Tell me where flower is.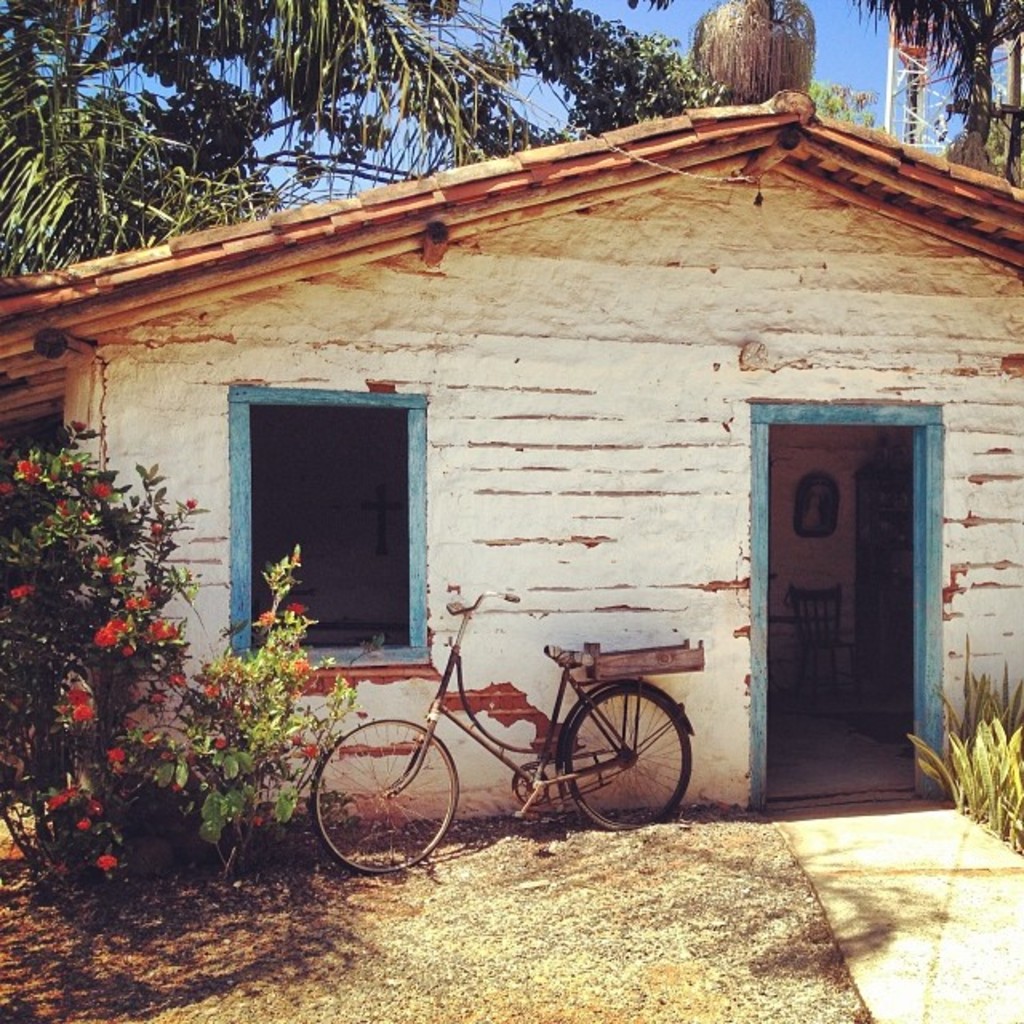
flower is at Rect(8, 582, 35, 598).
